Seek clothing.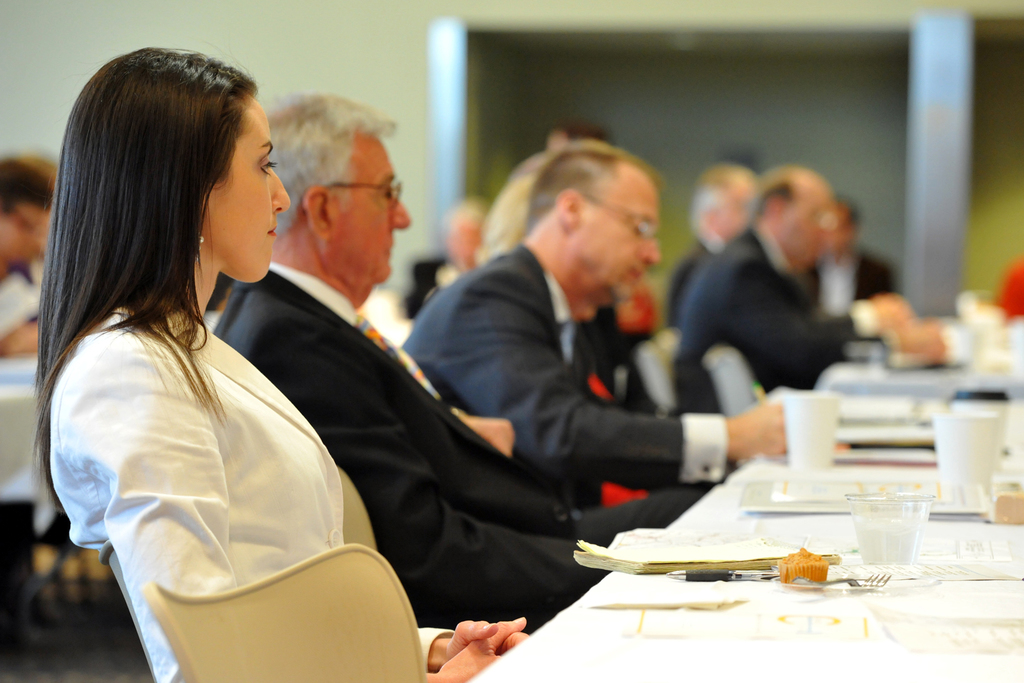
207 260 620 636.
